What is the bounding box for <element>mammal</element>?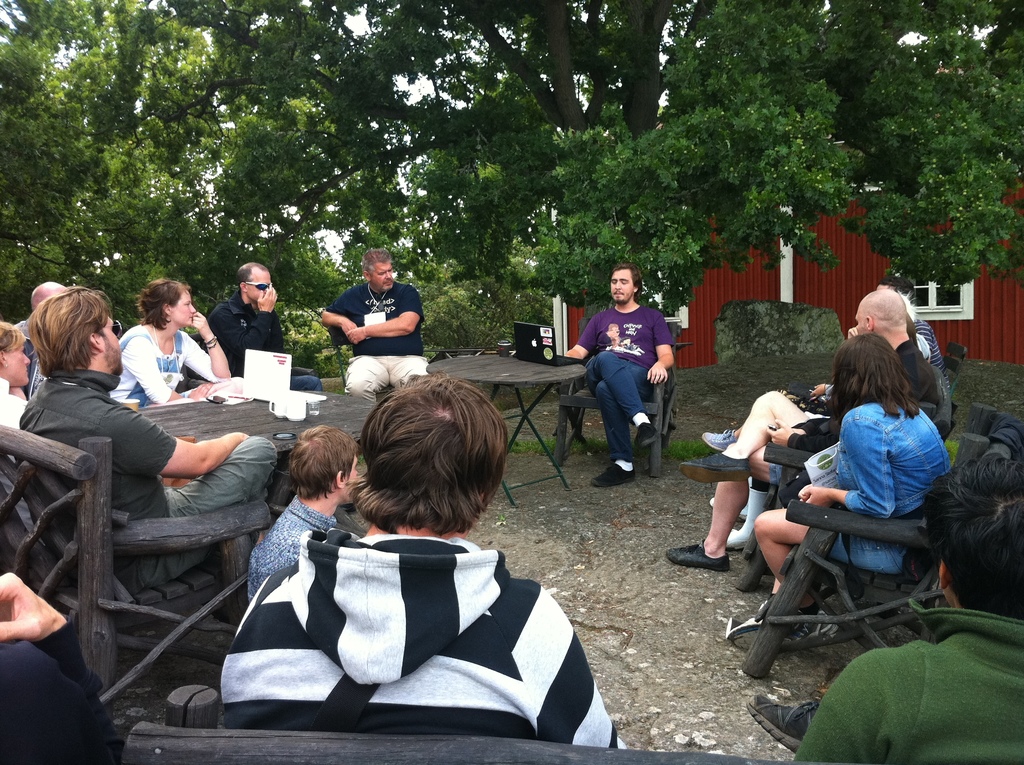
(x1=0, y1=323, x2=45, y2=542).
